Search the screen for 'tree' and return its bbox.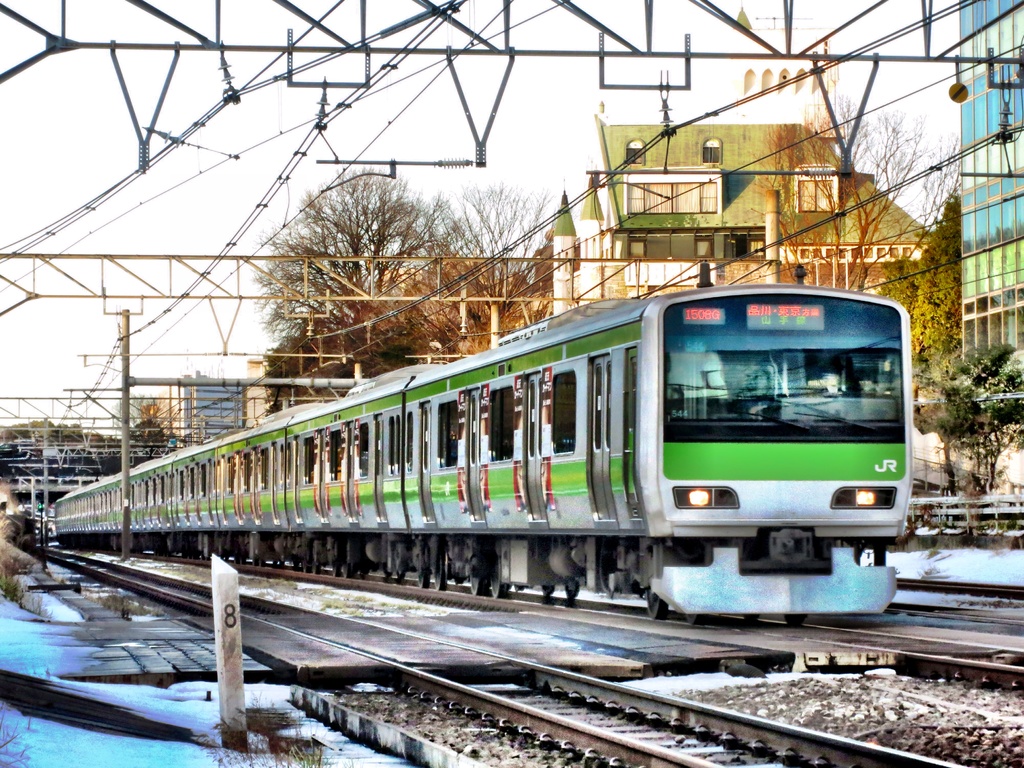
Found: x1=0, y1=419, x2=119, y2=506.
